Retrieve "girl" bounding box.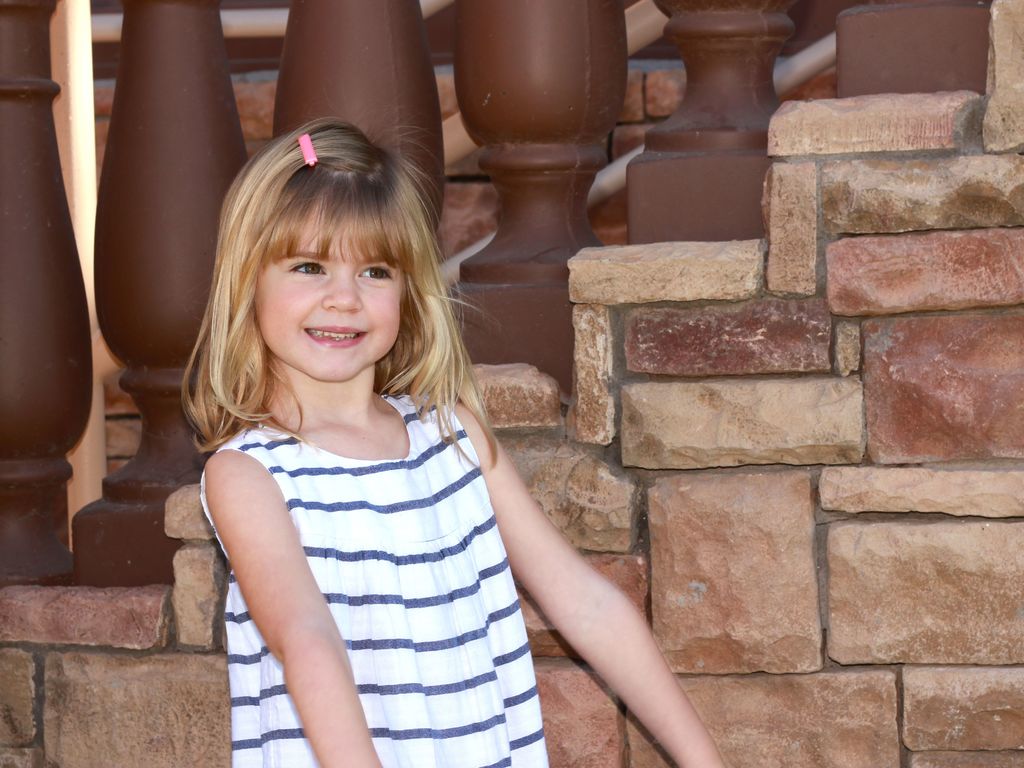
Bounding box: box(169, 117, 732, 767).
